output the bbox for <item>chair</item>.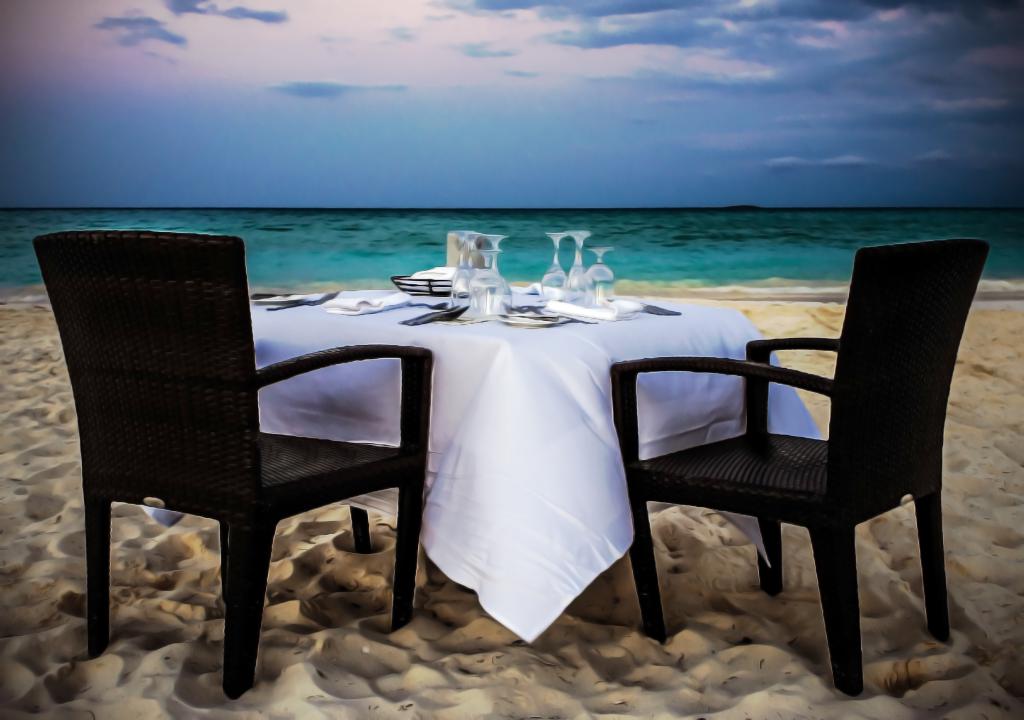
<bbox>38, 225, 430, 696</bbox>.
